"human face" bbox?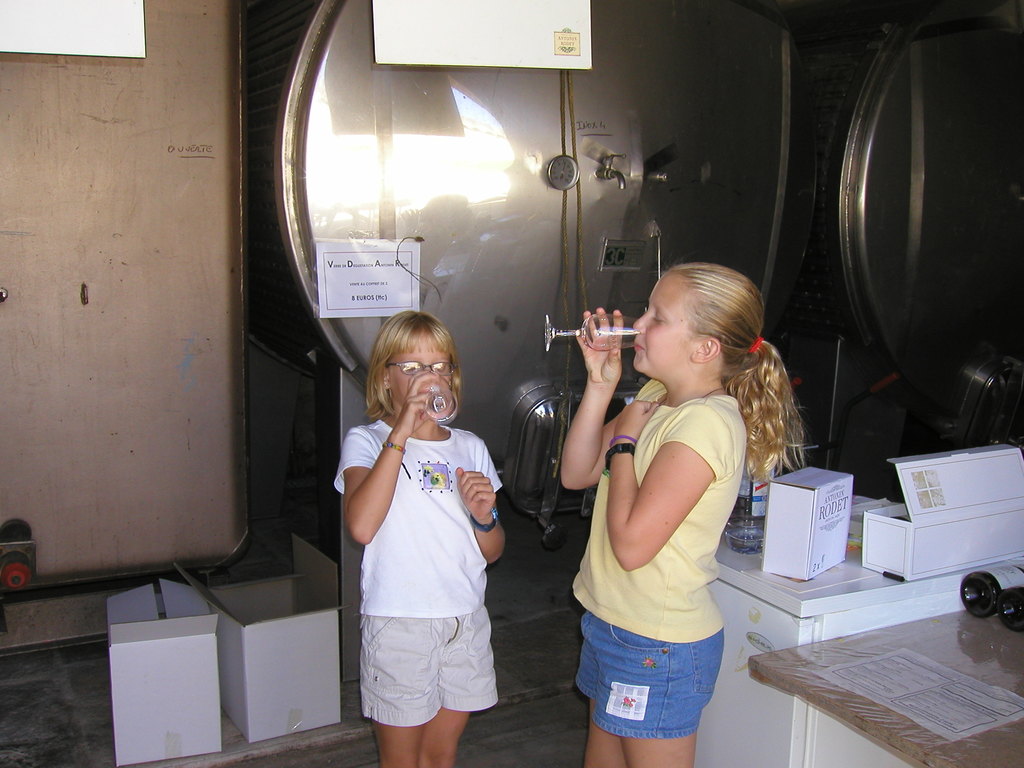
<region>633, 275, 698, 371</region>
